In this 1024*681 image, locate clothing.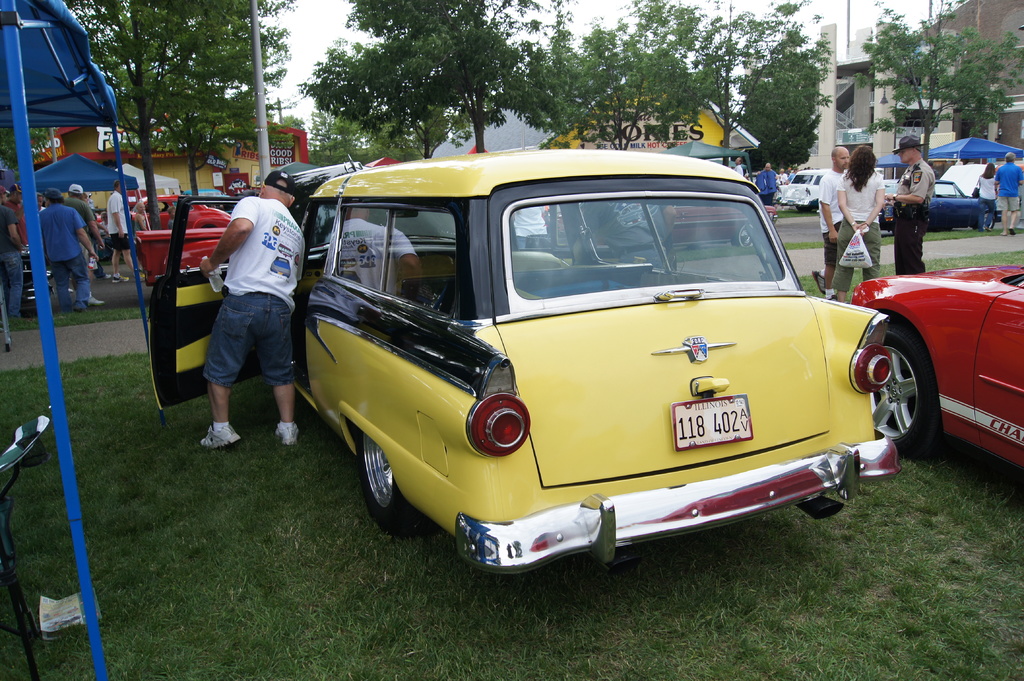
Bounding box: bbox=(105, 188, 131, 255).
